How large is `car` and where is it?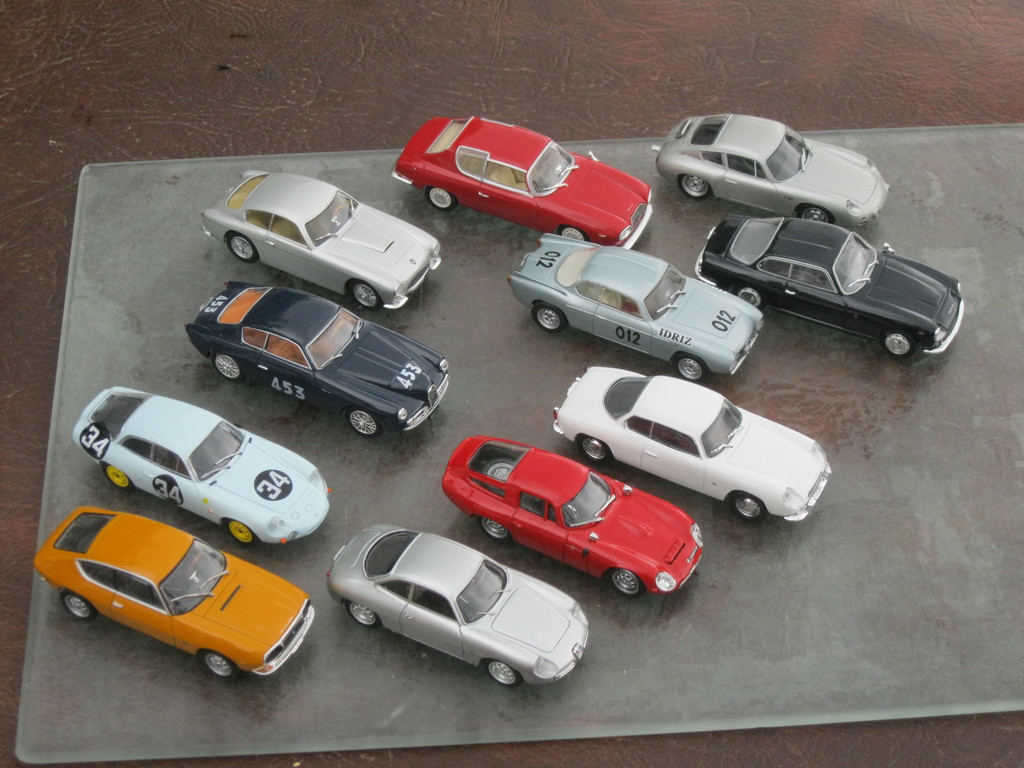
Bounding box: bbox=[323, 516, 589, 685].
